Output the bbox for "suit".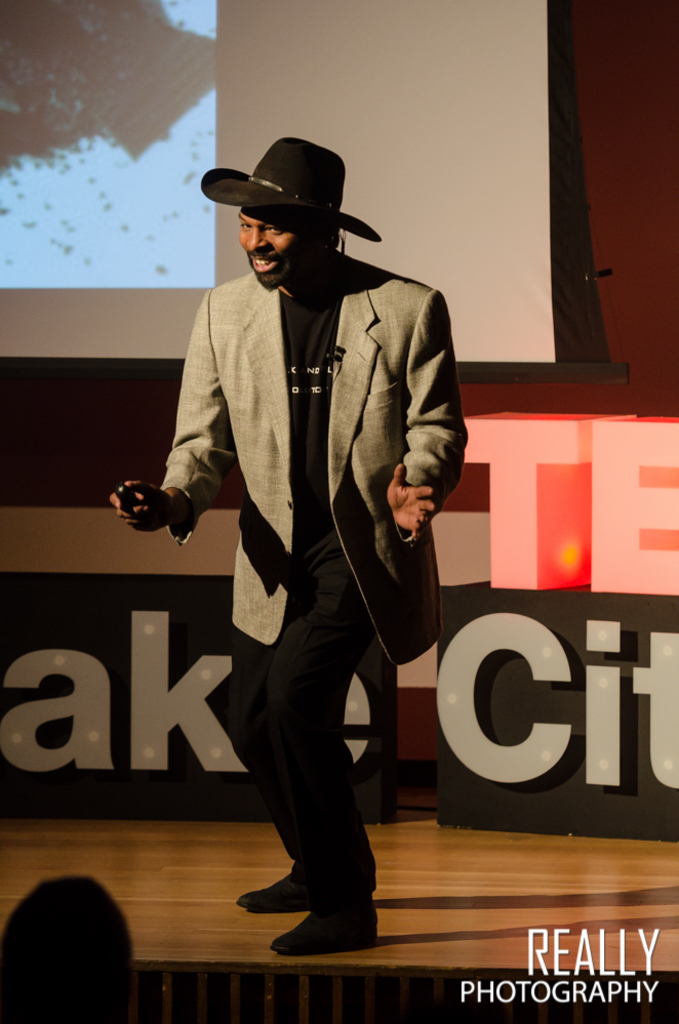
pyautogui.locateOnScreen(159, 242, 467, 672).
